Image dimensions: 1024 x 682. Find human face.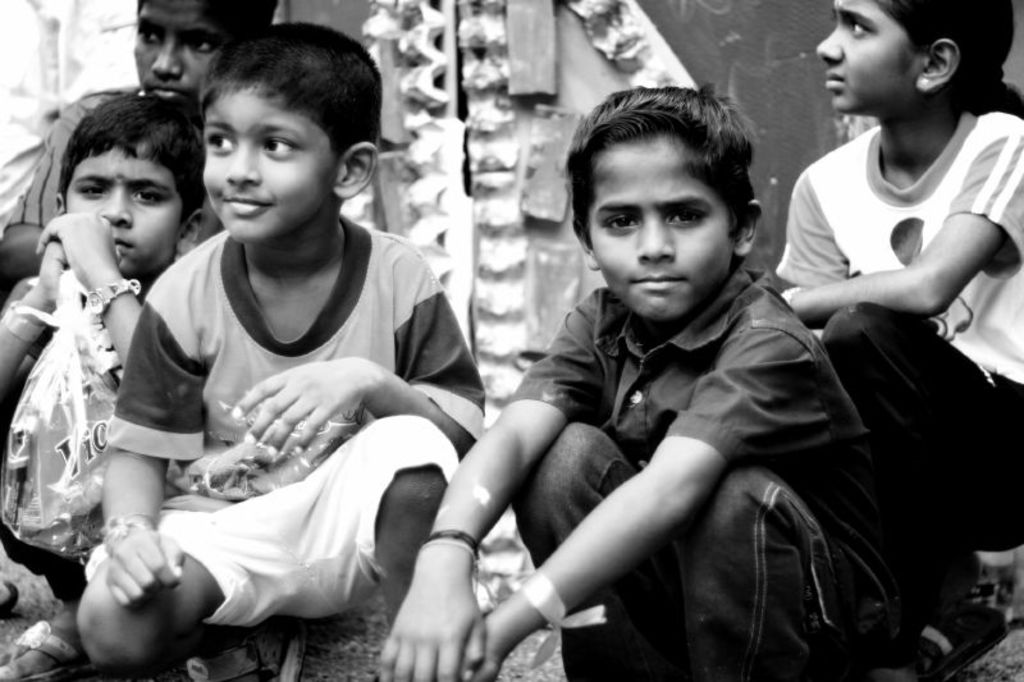
<box>131,0,219,104</box>.
